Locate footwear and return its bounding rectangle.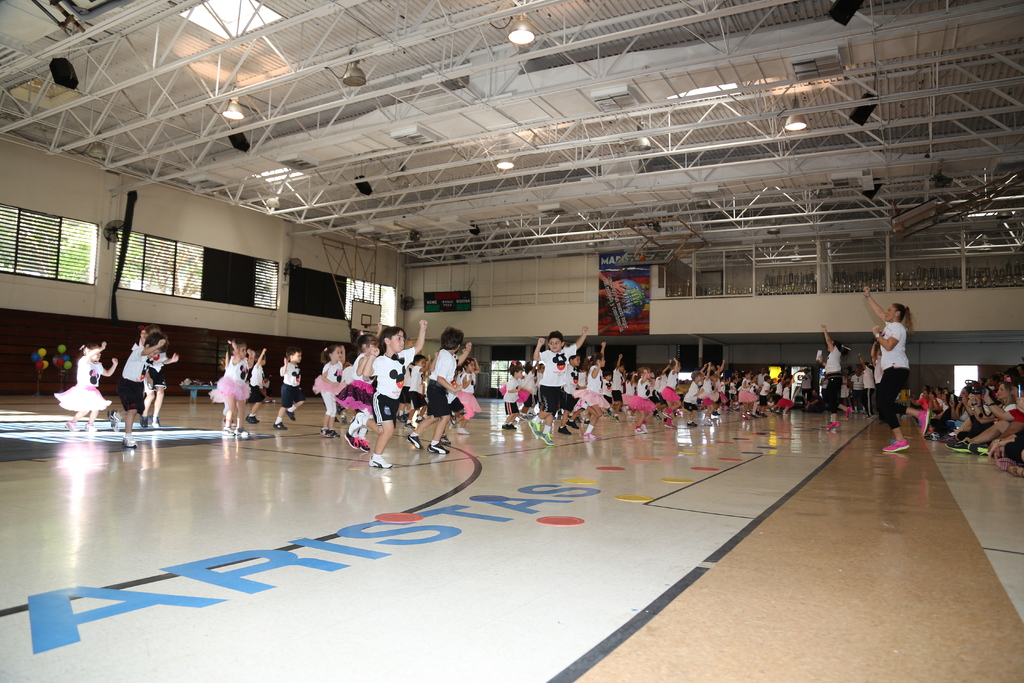
Rect(1010, 461, 1023, 474).
